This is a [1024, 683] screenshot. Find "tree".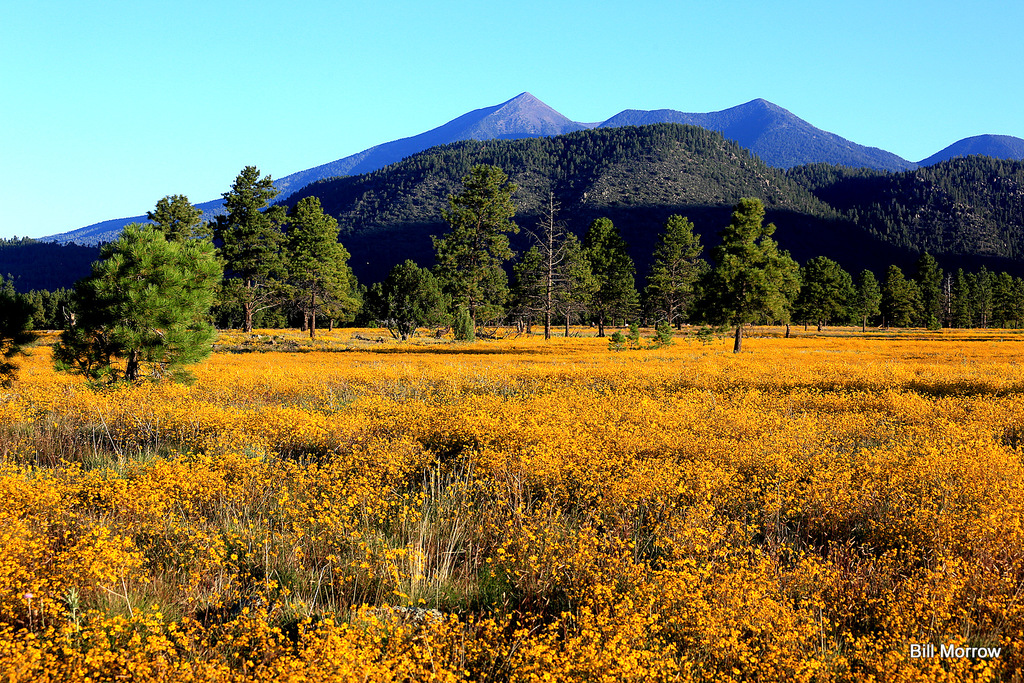
Bounding box: rect(374, 259, 451, 335).
